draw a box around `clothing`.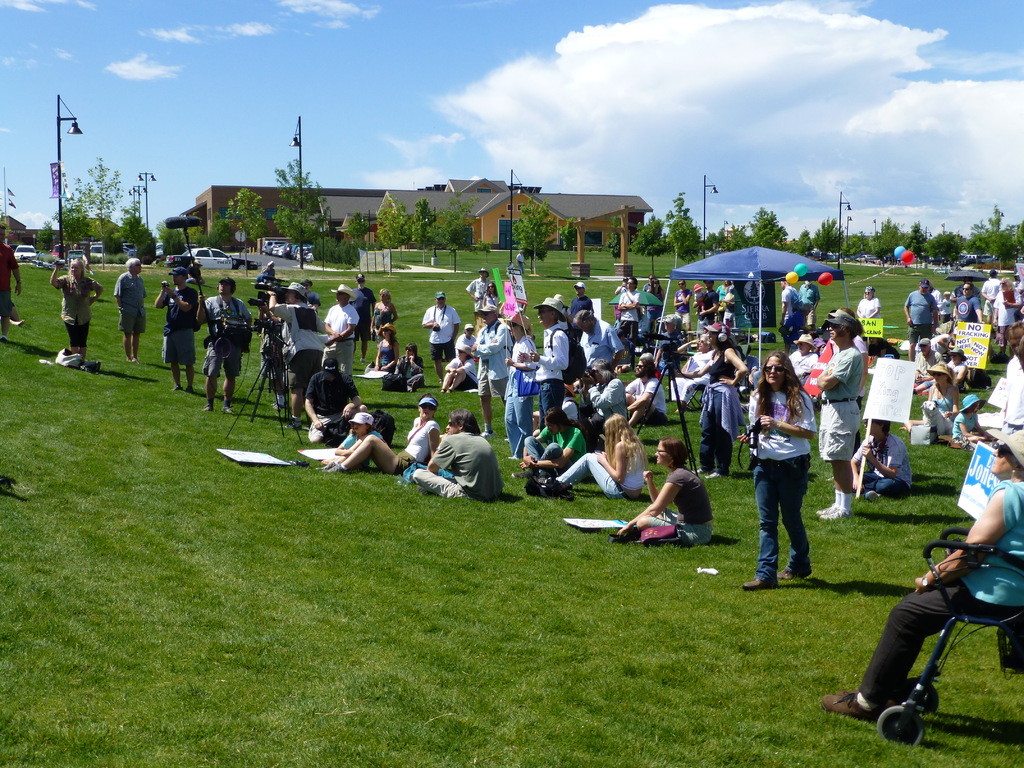
[left=348, top=285, right=378, bottom=347].
